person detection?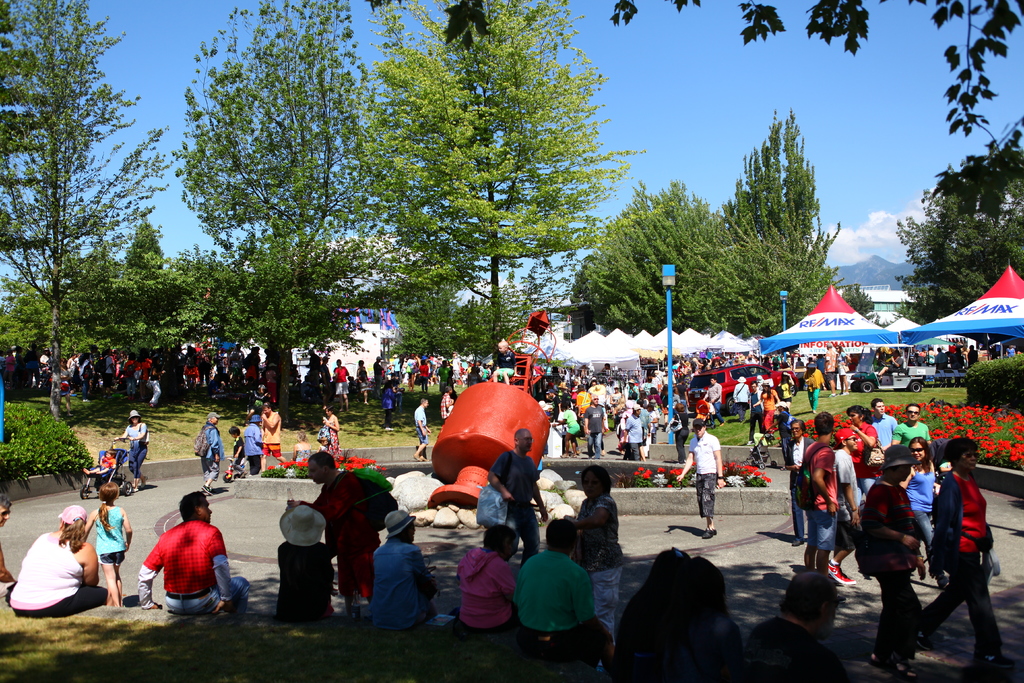
{"x1": 671, "y1": 421, "x2": 724, "y2": 541}
